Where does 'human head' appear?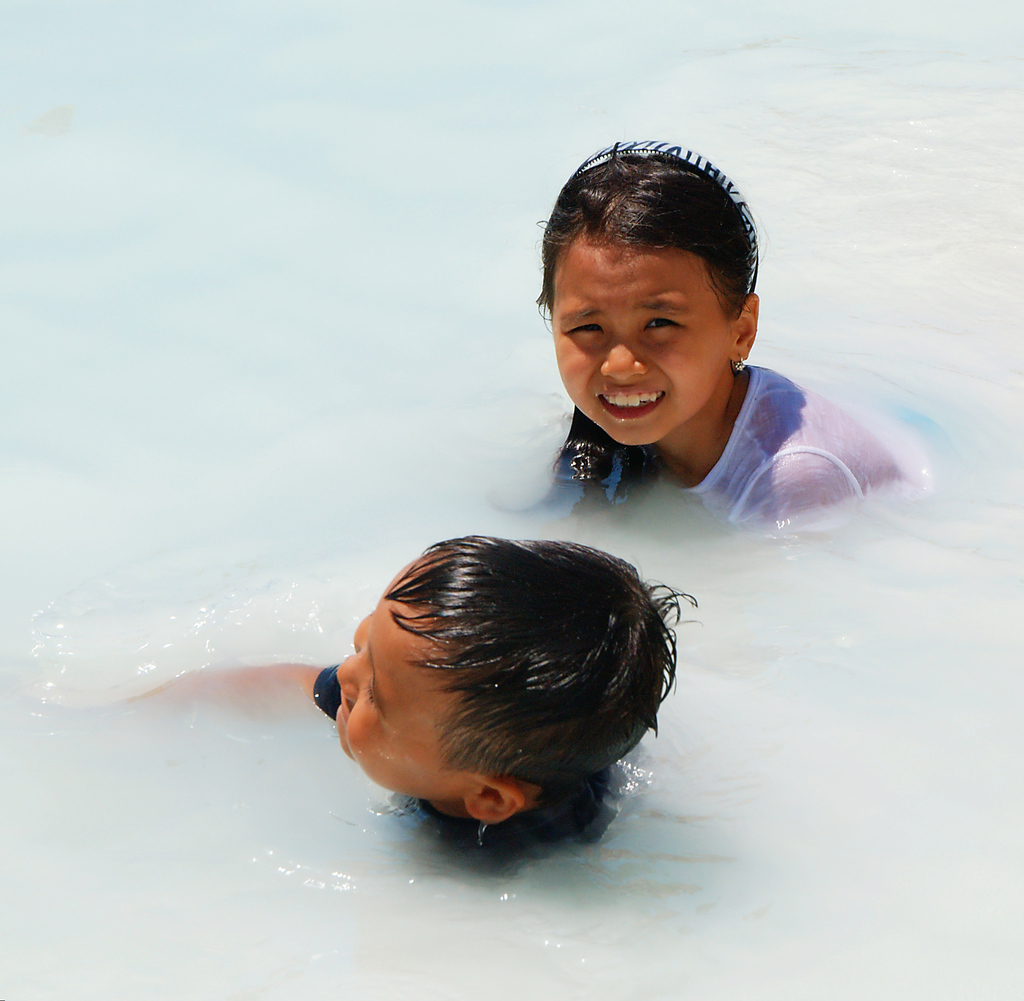
Appears at (x1=527, y1=137, x2=768, y2=454).
